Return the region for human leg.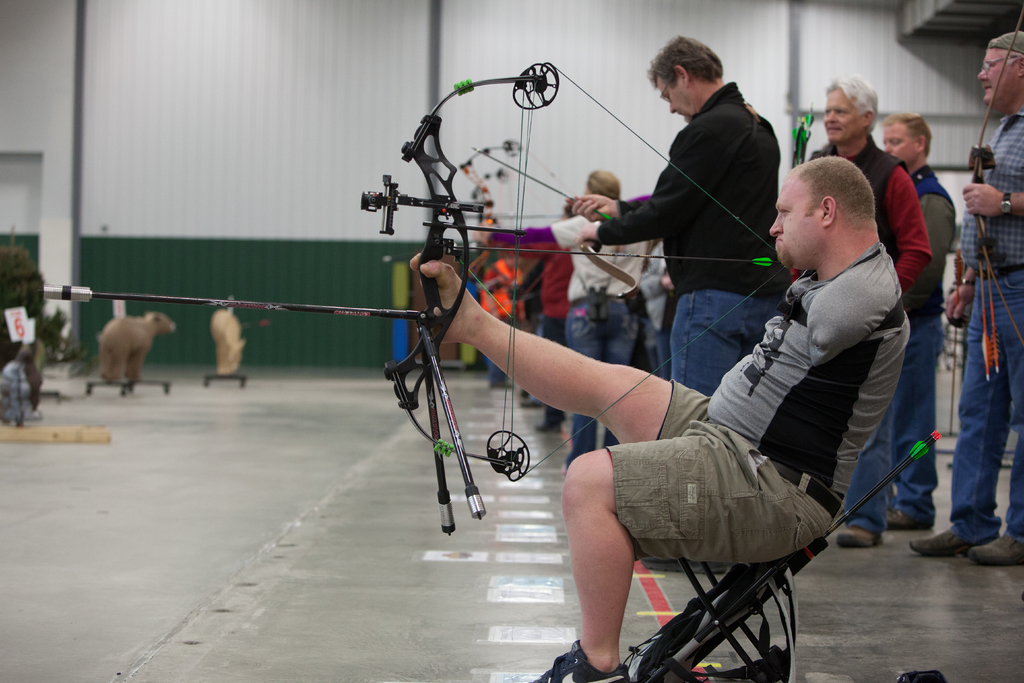
bbox=[830, 377, 899, 555].
